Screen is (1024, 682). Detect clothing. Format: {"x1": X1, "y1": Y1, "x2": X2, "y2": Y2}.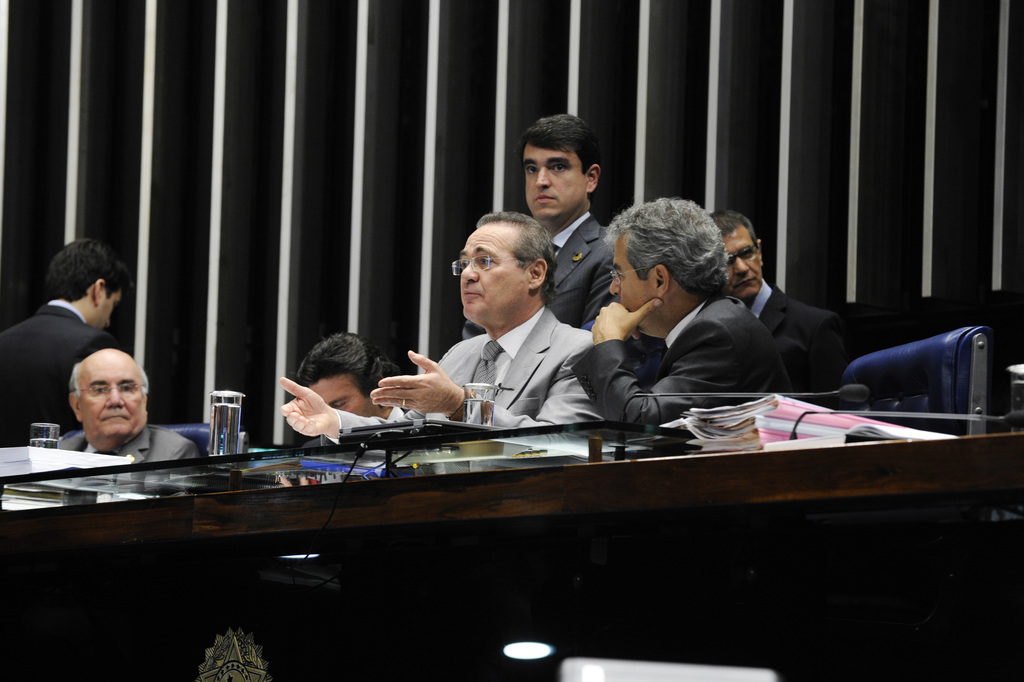
{"x1": 323, "y1": 304, "x2": 601, "y2": 451}.
